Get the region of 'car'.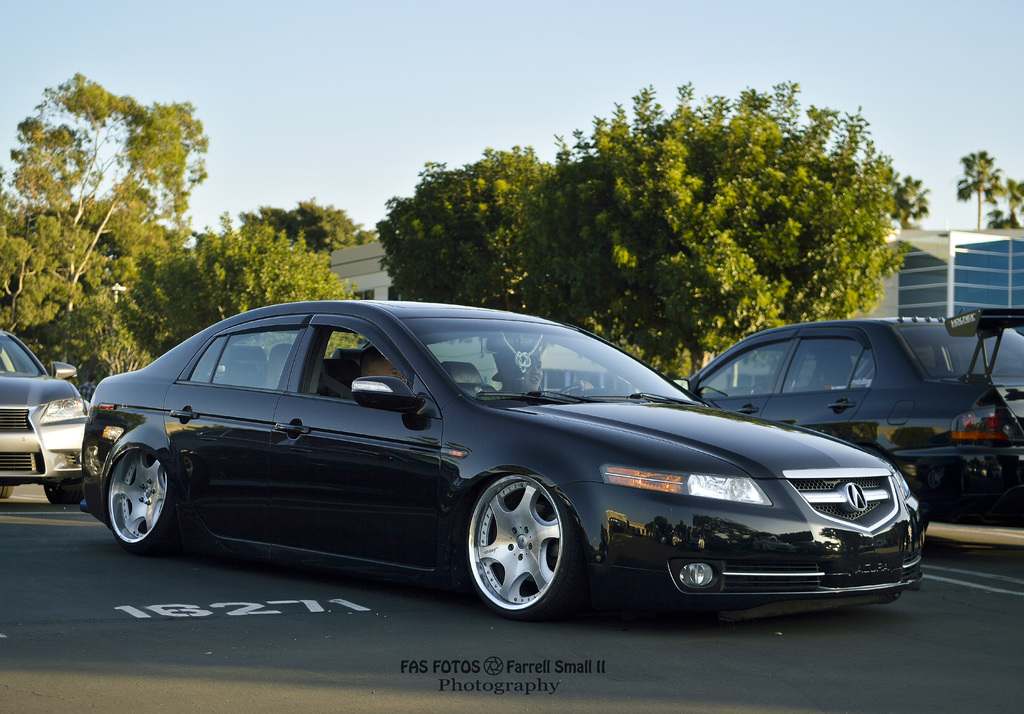
l=79, t=298, r=924, b=622.
